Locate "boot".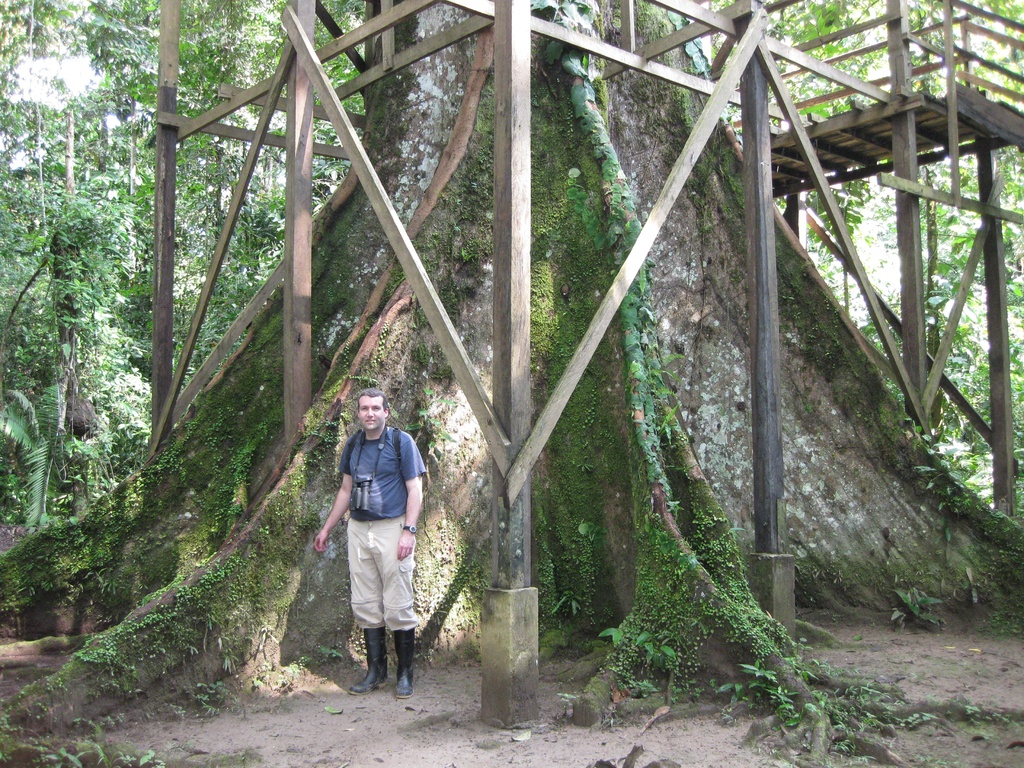
Bounding box: bbox=(390, 620, 422, 698).
